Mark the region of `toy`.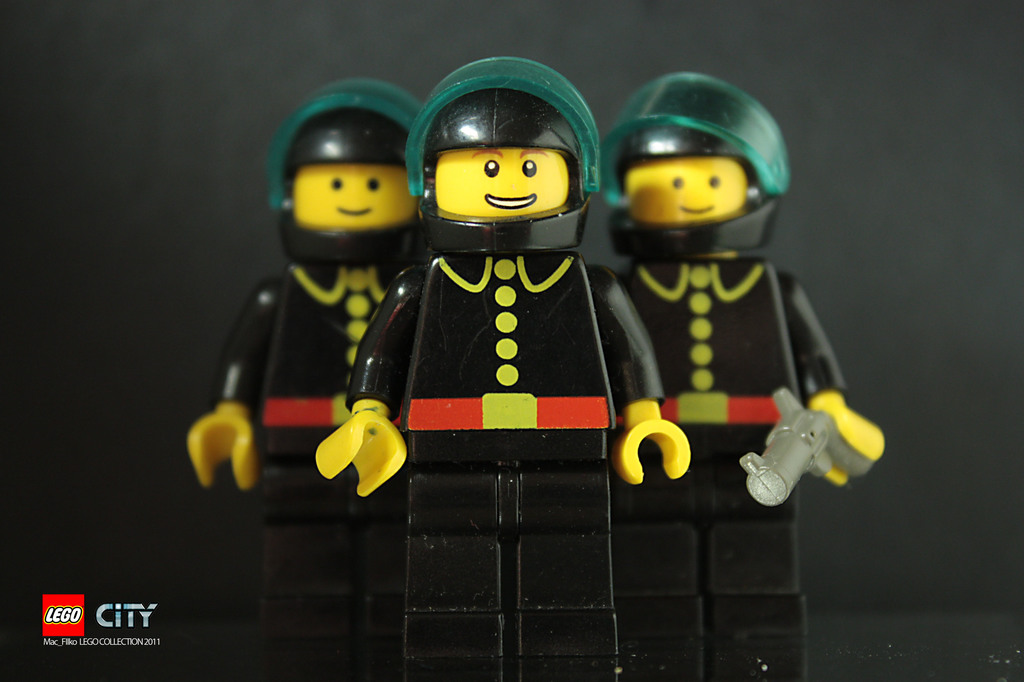
Region: (x1=316, y1=55, x2=690, y2=681).
